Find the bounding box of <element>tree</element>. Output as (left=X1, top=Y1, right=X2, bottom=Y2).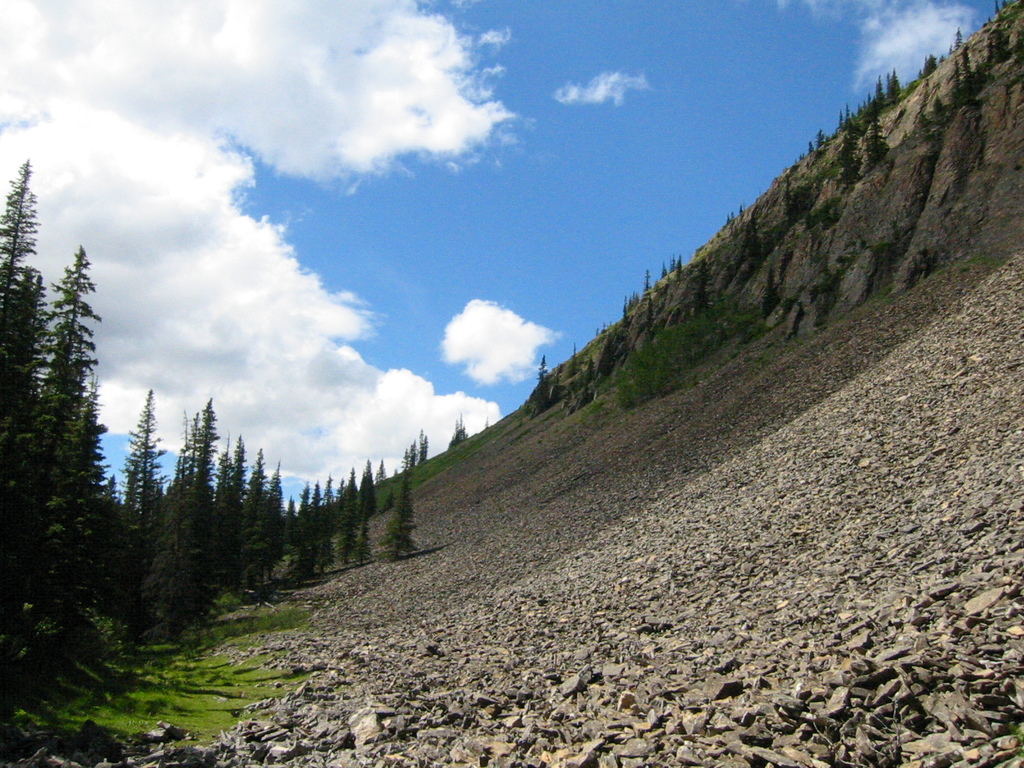
(left=578, top=331, right=639, bottom=400).
